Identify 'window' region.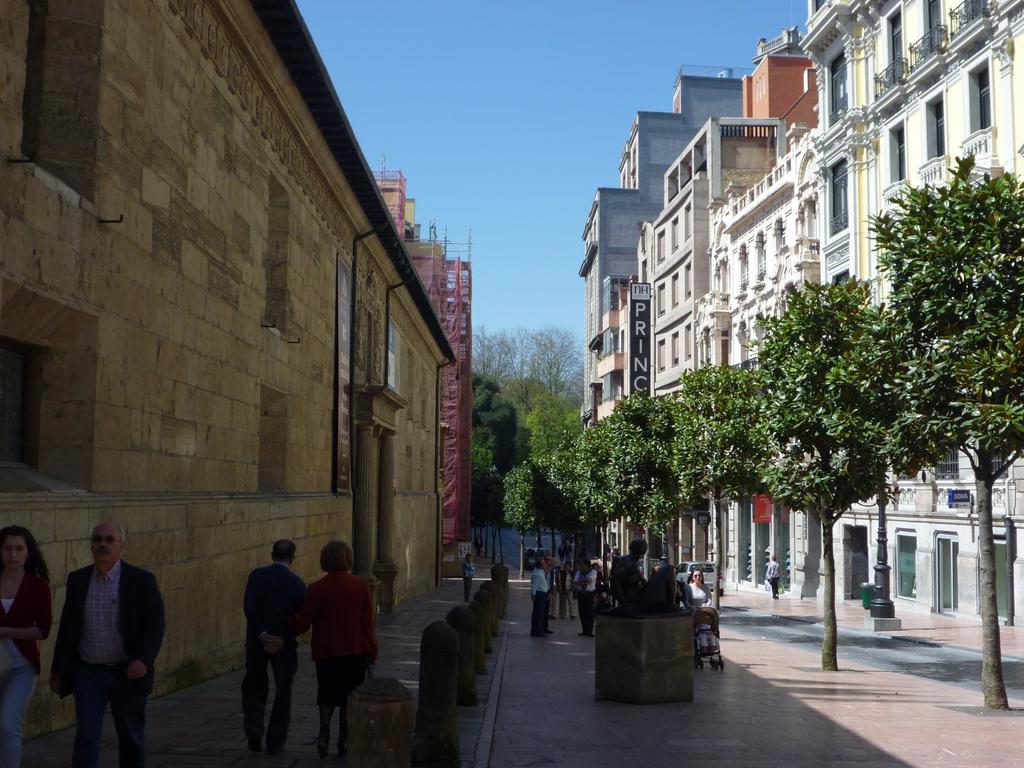
Region: detection(934, 102, 942, 160).
